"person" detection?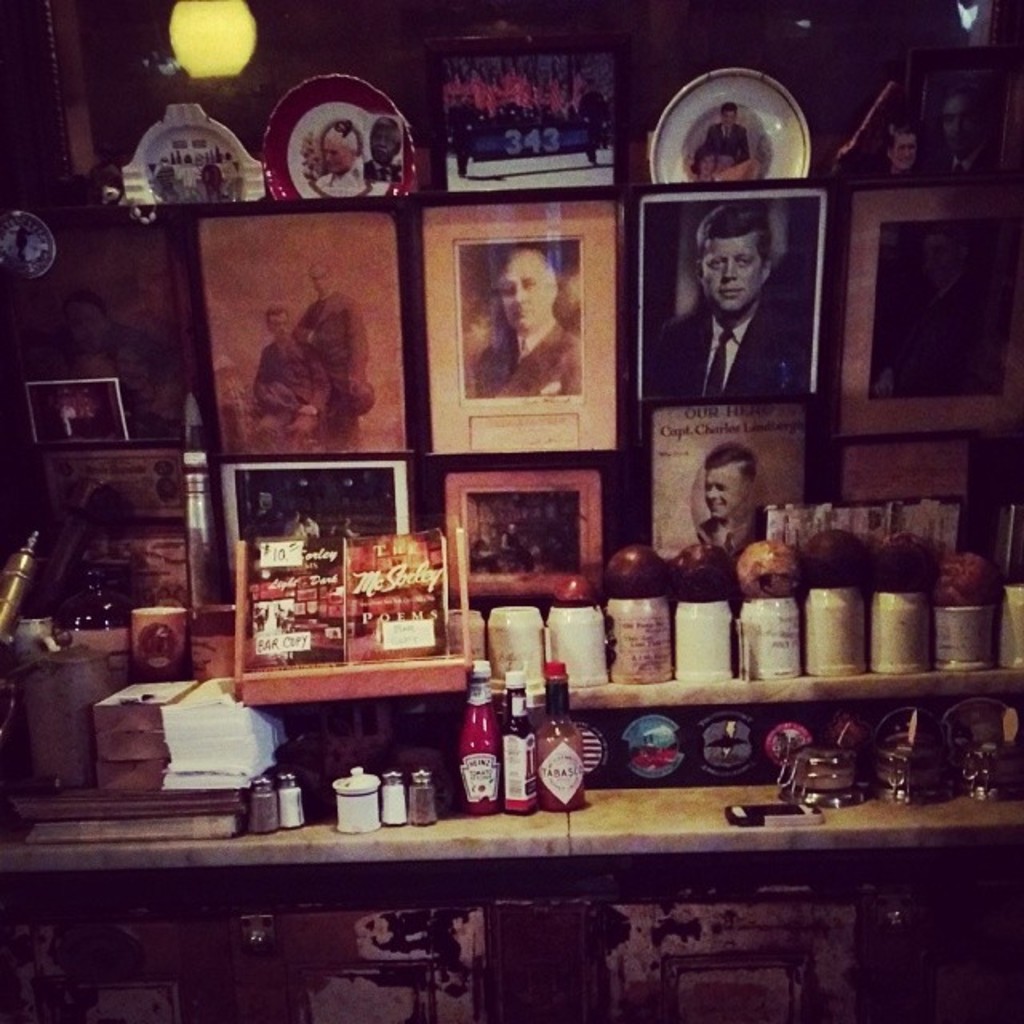
bbox=[368, 112, 400, 181]
